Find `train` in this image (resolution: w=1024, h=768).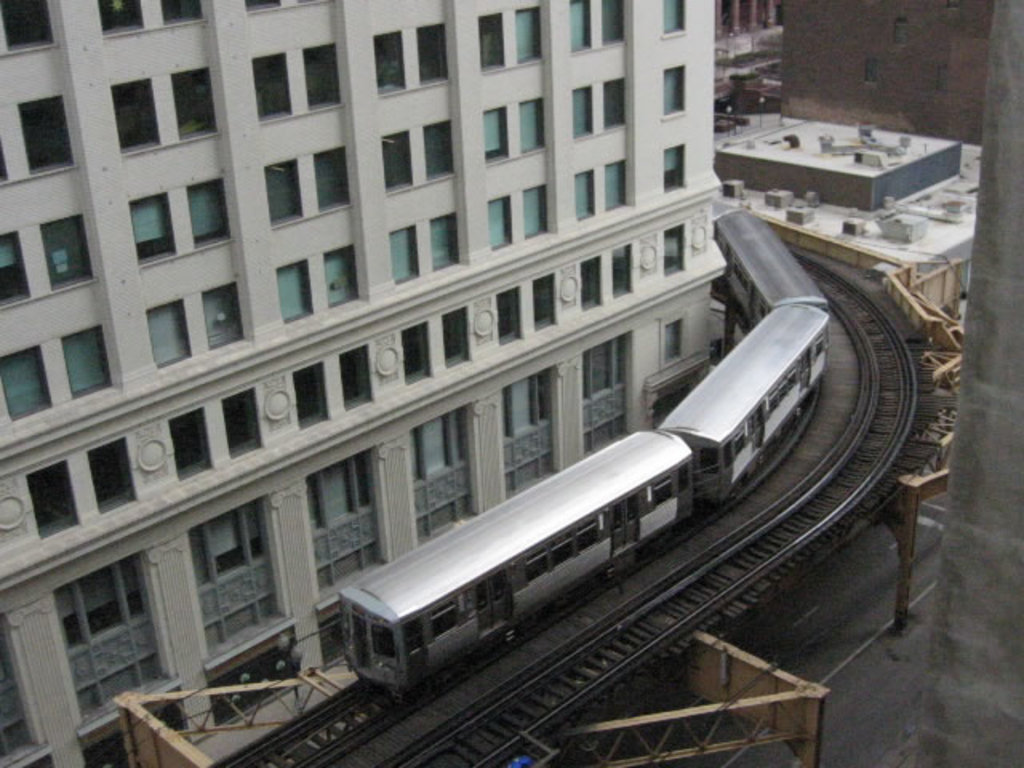
region(341, 198, 830, 698).
